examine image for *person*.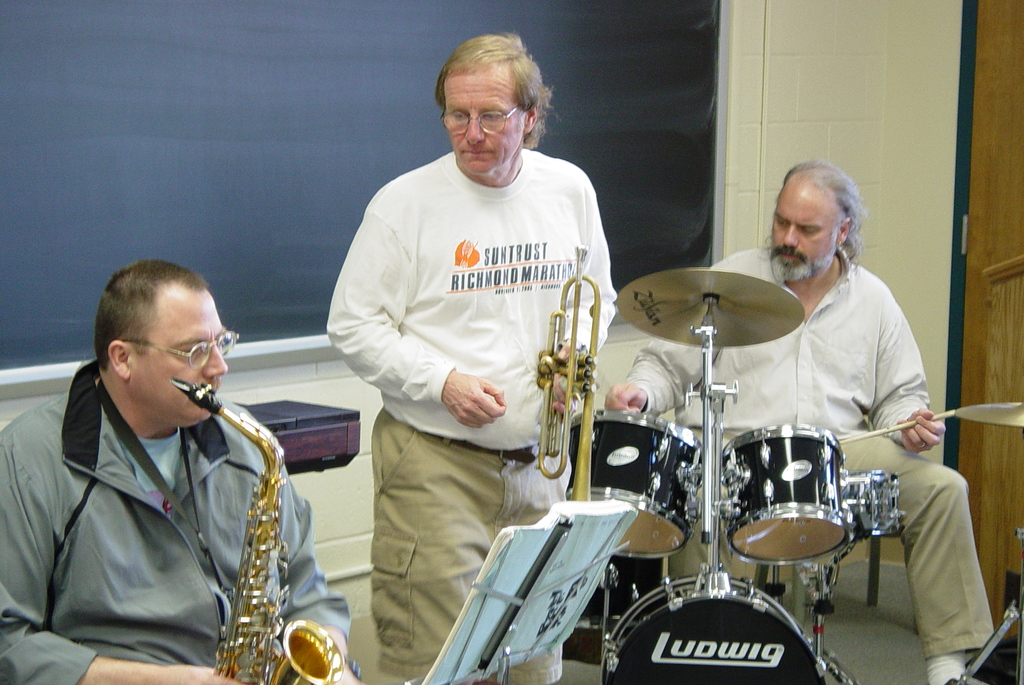
Examination result: (left=27, top=252, right=314, bottom=684).
